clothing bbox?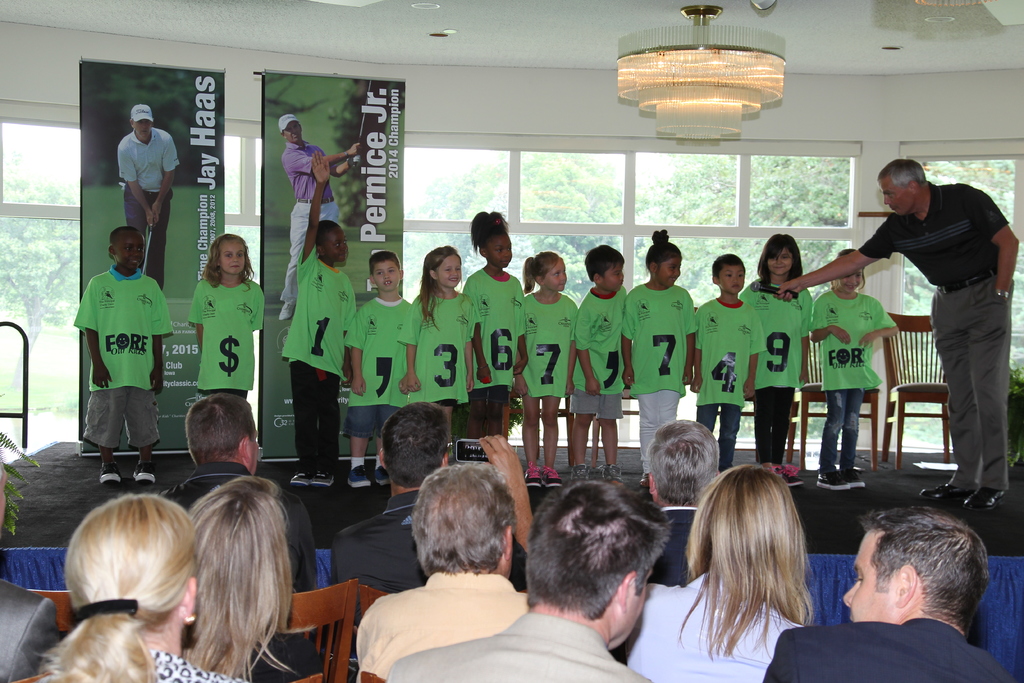
crop(458, 272, 531, 397)
